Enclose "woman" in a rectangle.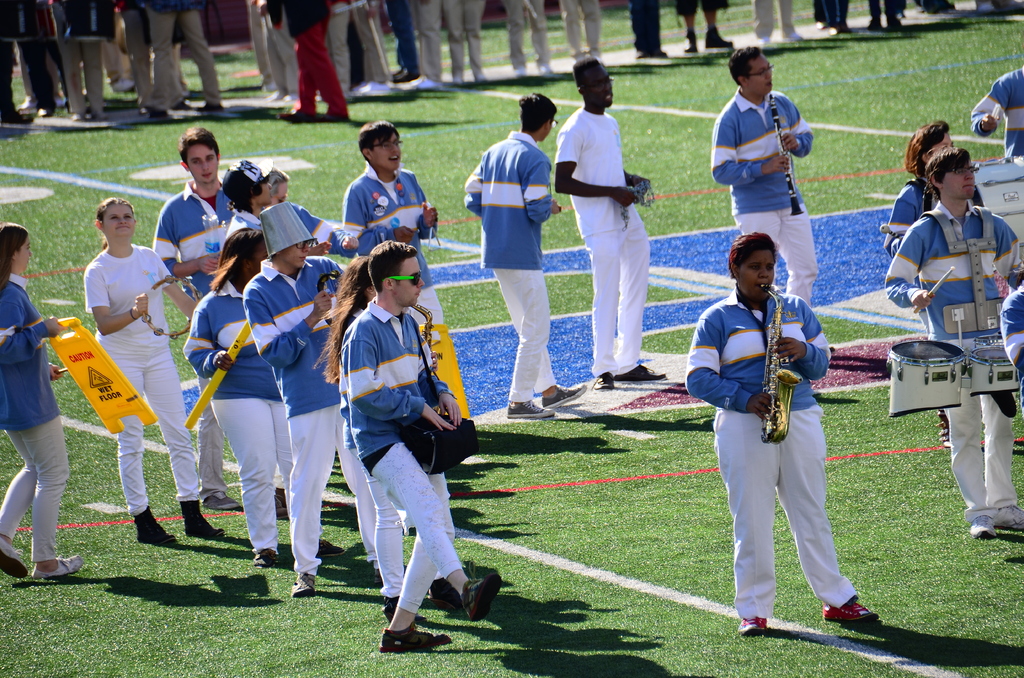
(884, 115, 989, 444).
